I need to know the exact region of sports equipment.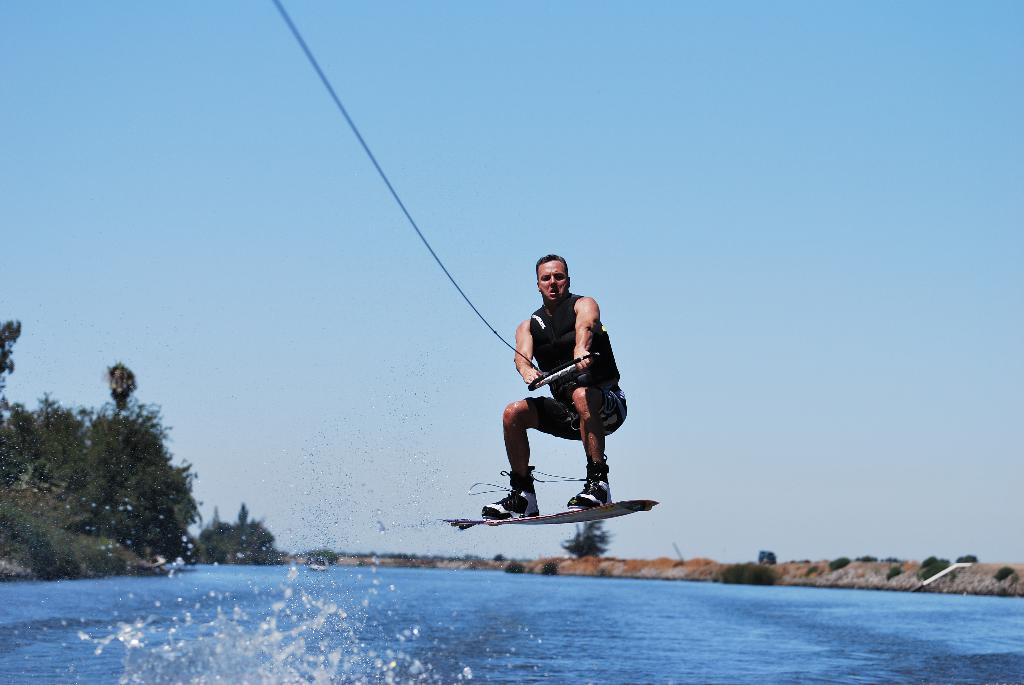
Region: bbox=[484, 480, 534, 513].
